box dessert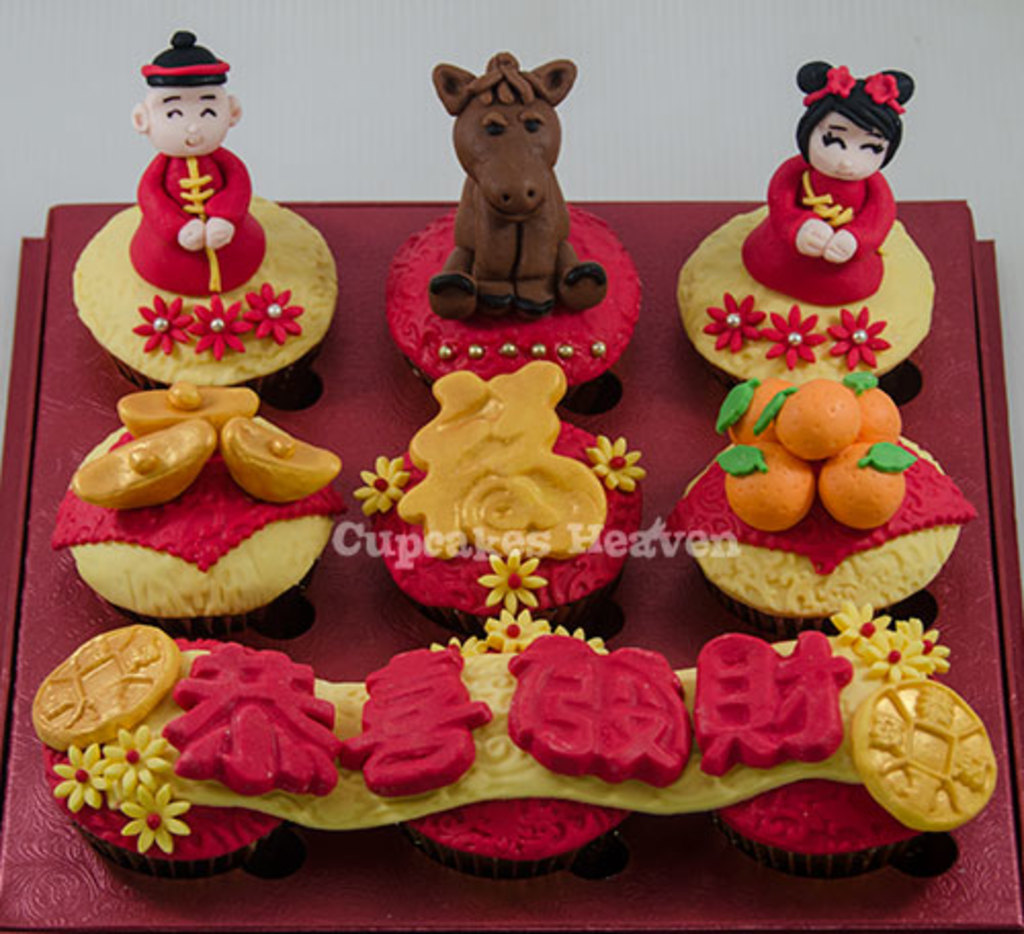
x1=385, y1=369, x2=633, y2=621
